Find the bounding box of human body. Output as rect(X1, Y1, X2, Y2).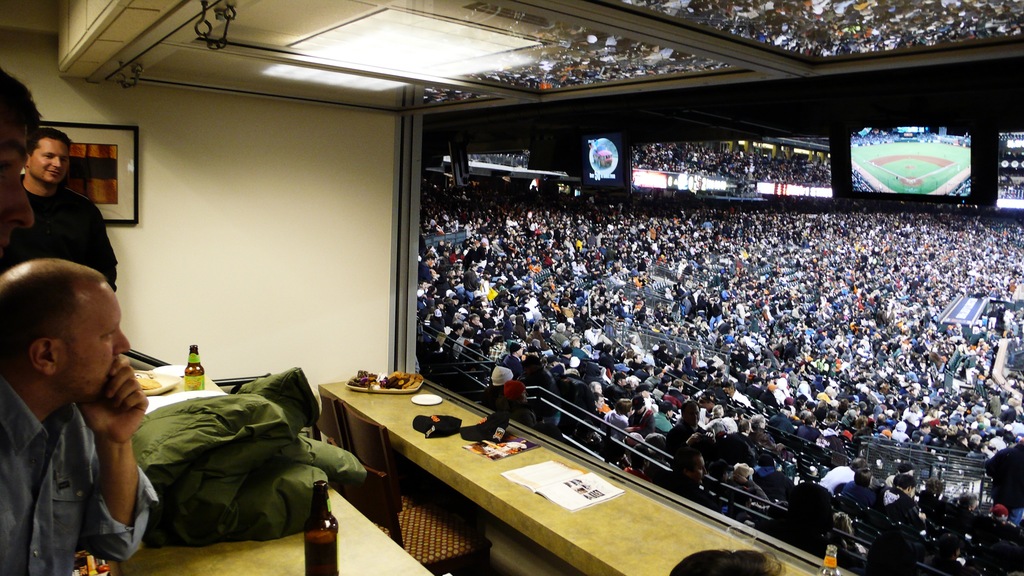
rect(686, 369, 687, 376).
